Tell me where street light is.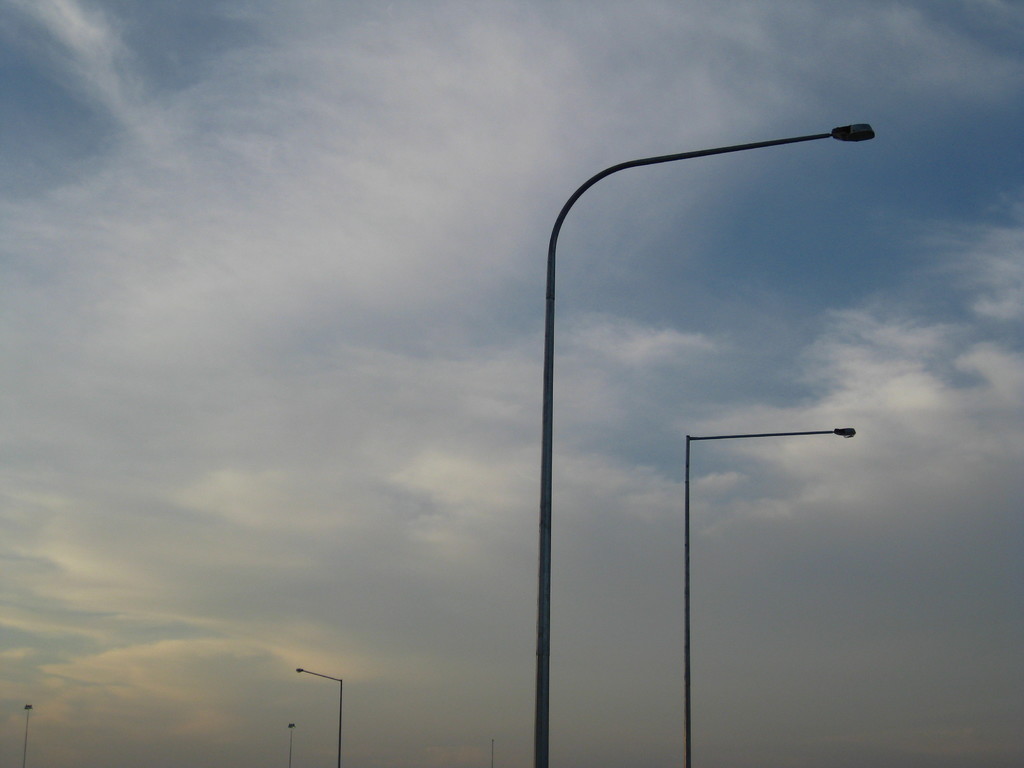
street light is at [290, 664, 346, 767].
